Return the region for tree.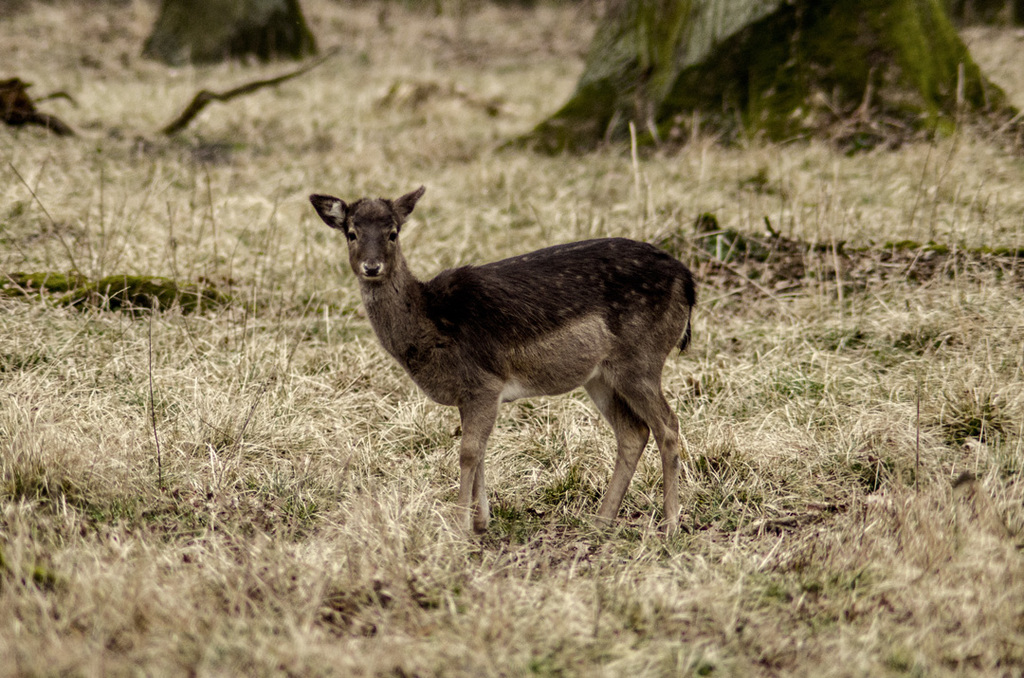
(644,0,985,195).
